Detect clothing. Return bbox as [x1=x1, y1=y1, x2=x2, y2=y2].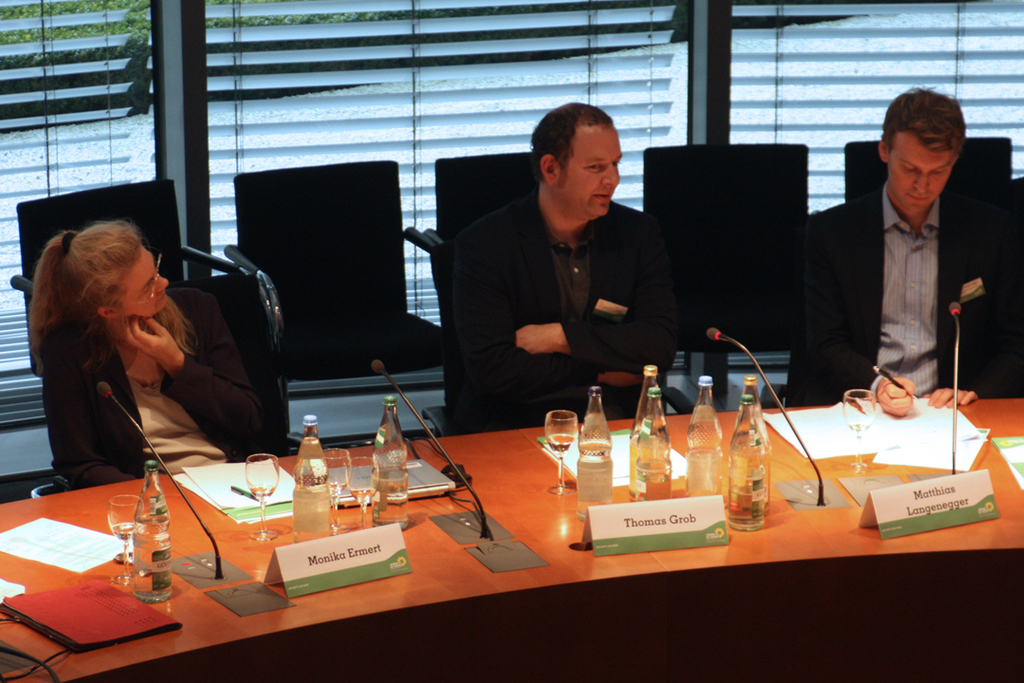
[x1=14, y1=264, x2=256, y2=494].
